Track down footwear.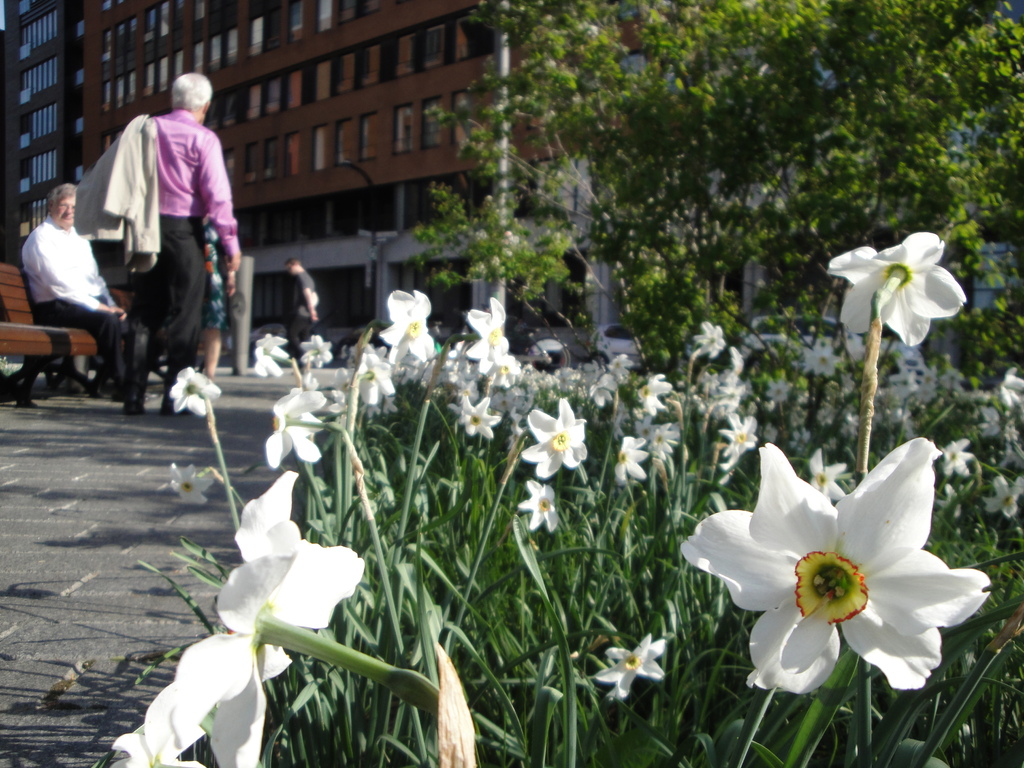
Tracked to [left=123, top=398, right=147, bottom=414].
